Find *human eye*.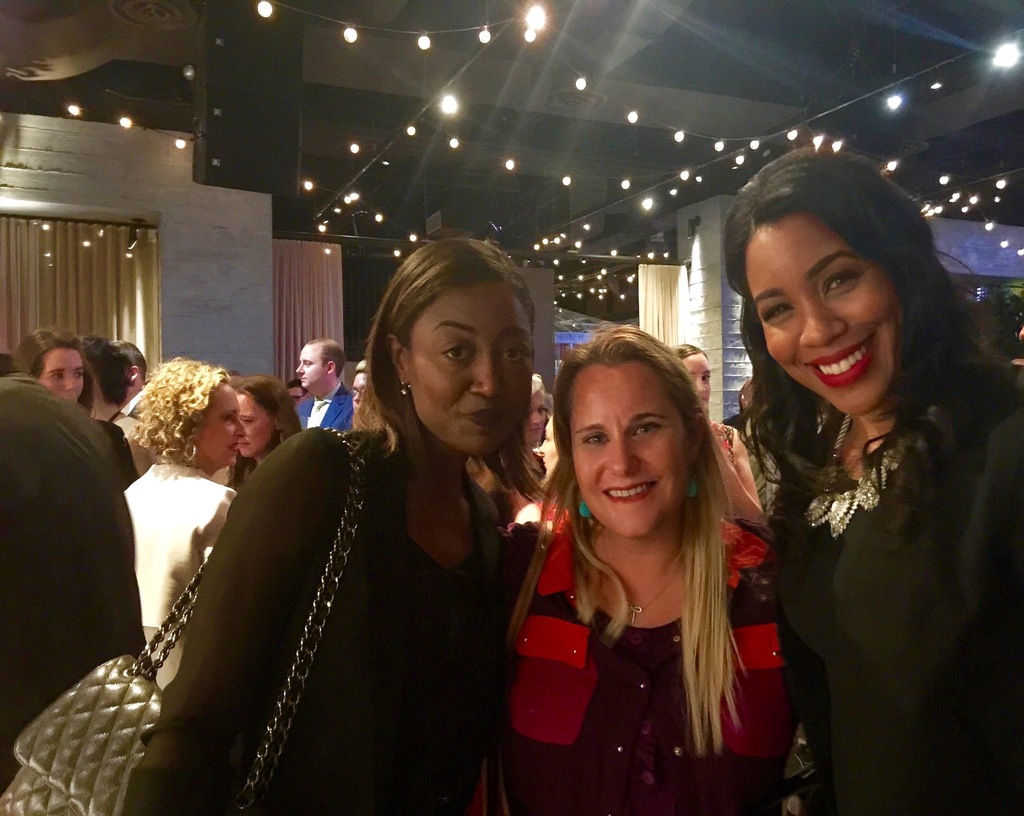
box(763, 303, 795, 322).
